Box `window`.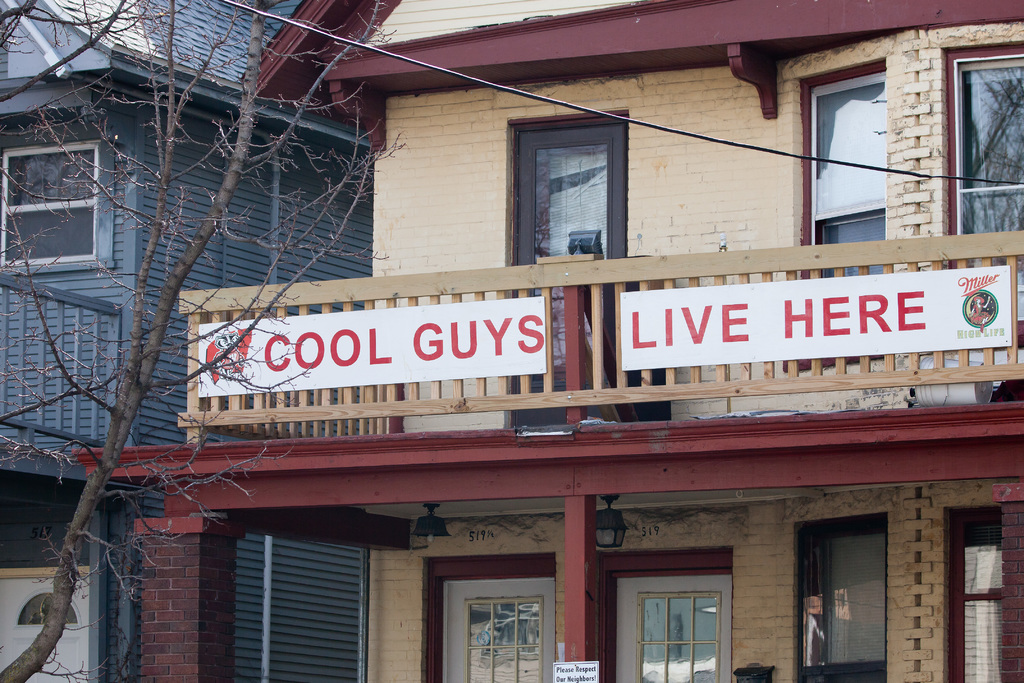
Rect(956, 521, 1006, 682).
